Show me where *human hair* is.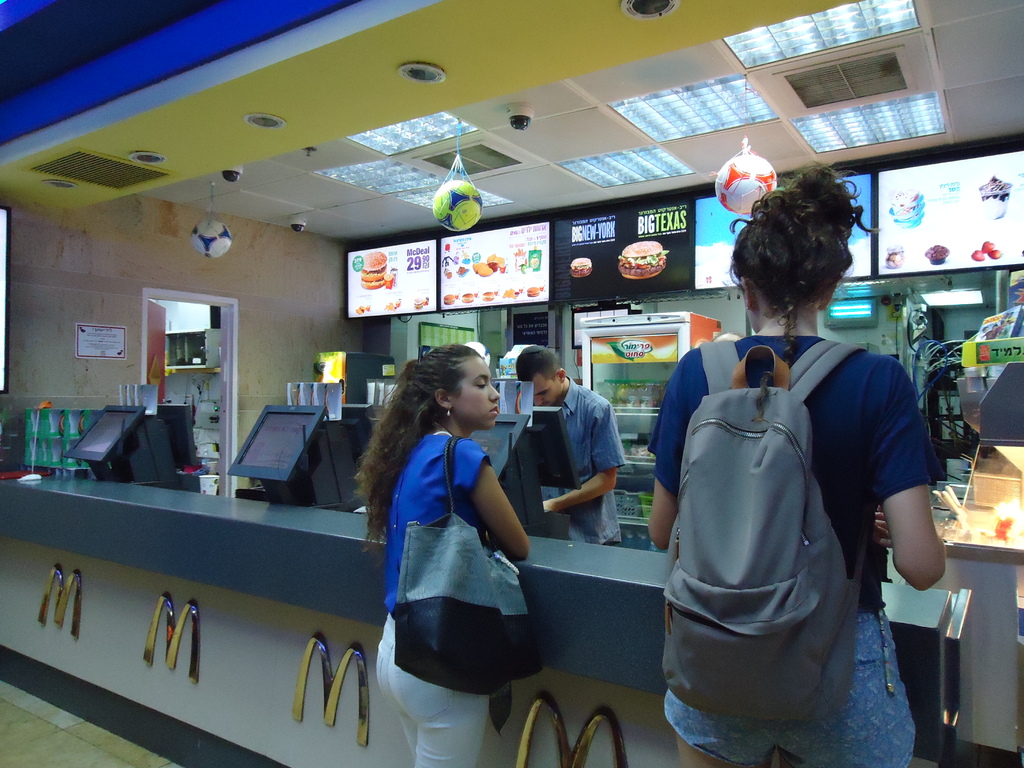
*human hair* is at [x1=515, y1=346, x2=556, y2=387].
